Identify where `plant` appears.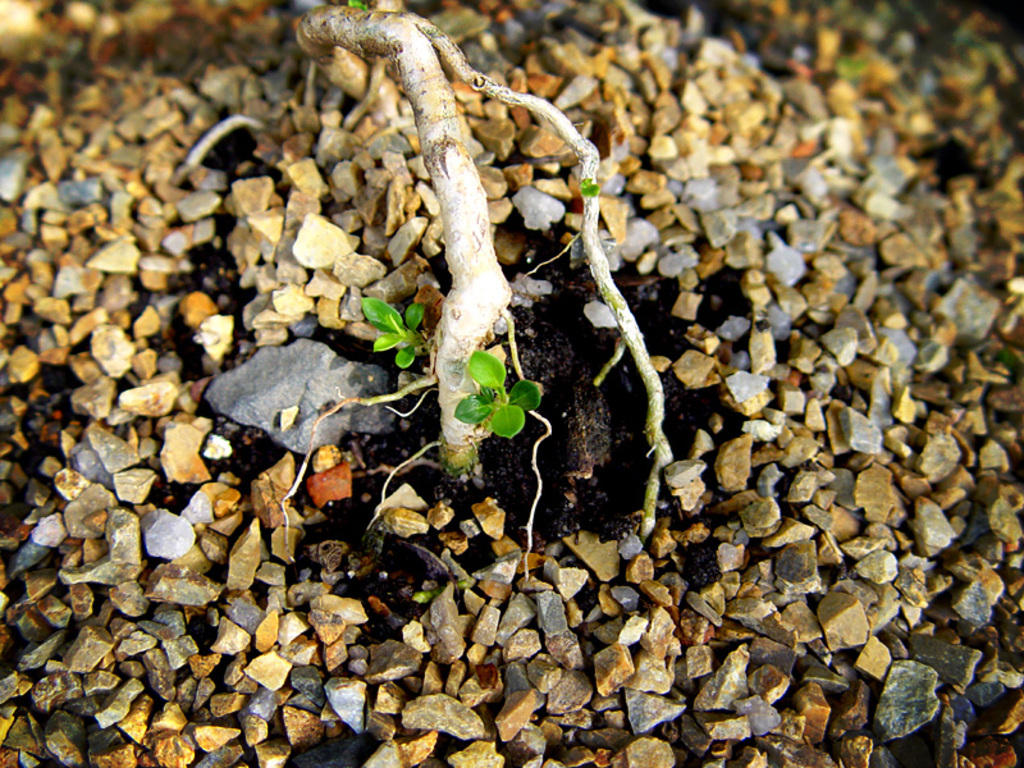
Appears at bbox=(355, 289, 431, 376).
